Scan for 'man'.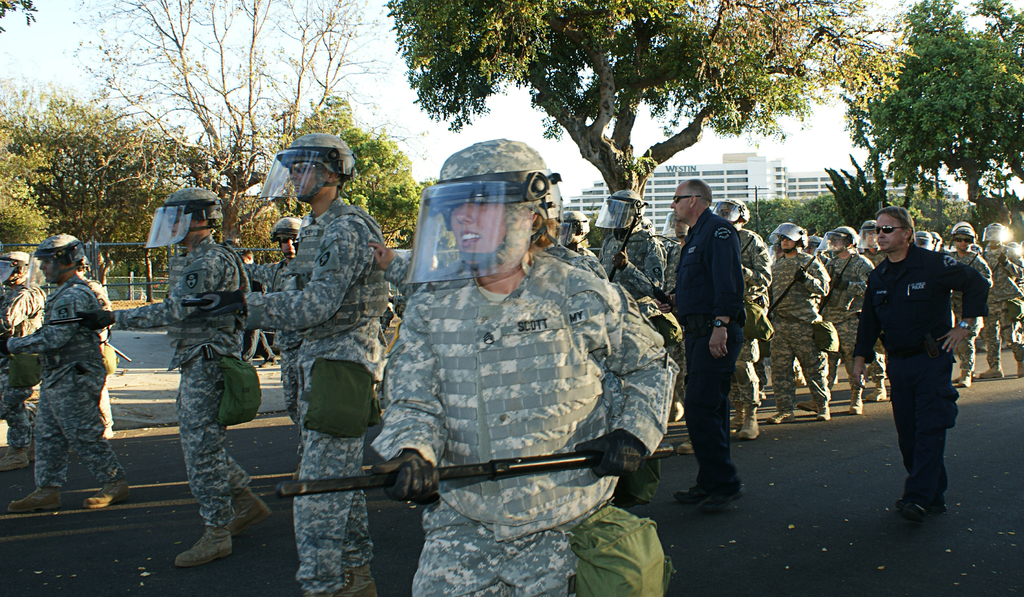
Scan result: [left=206, top=132, right=390, bottom=596].
